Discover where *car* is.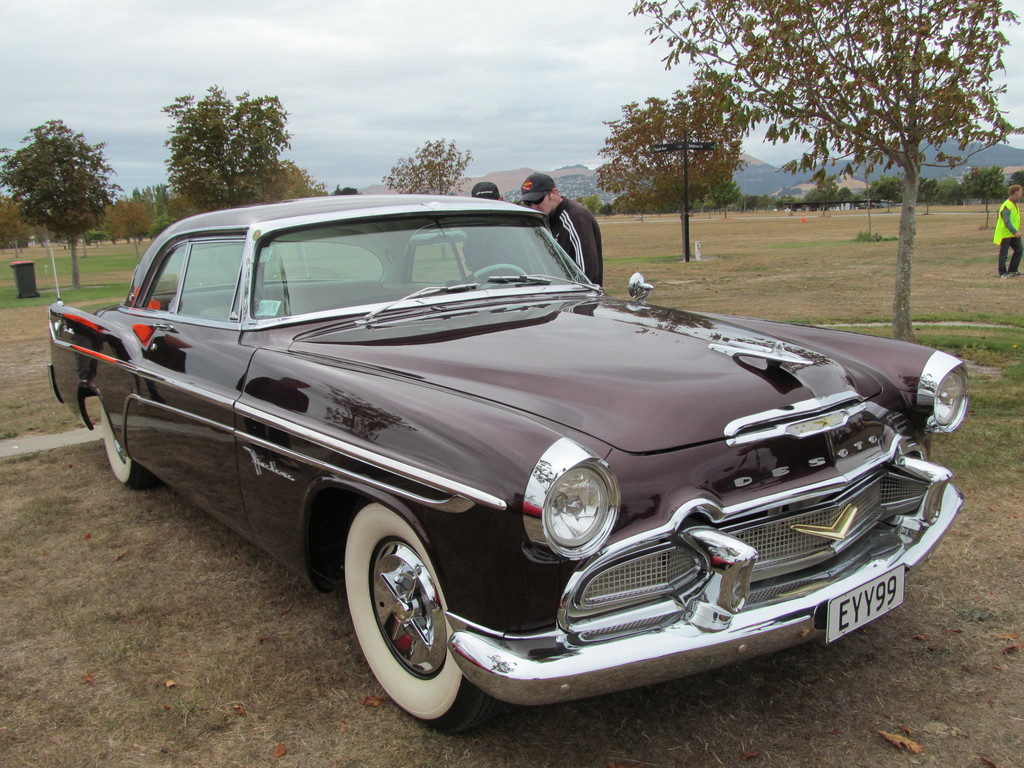
Discovered at x1=55, y1=197, x2=961, y2=709.
